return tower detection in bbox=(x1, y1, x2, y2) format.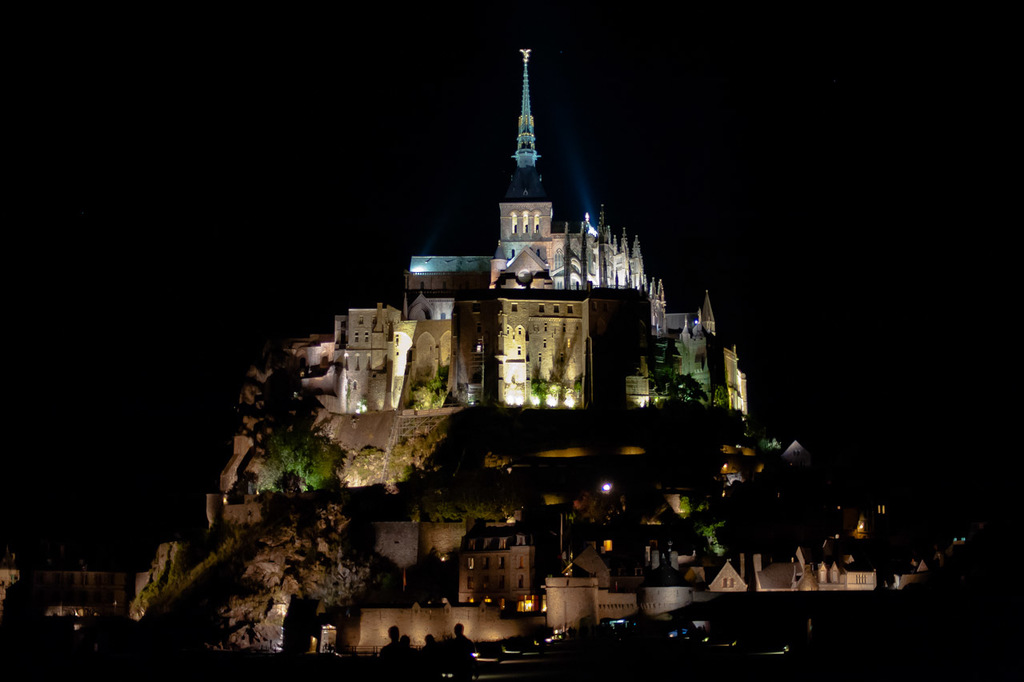
bbox=(405, 46, 666, 319).
